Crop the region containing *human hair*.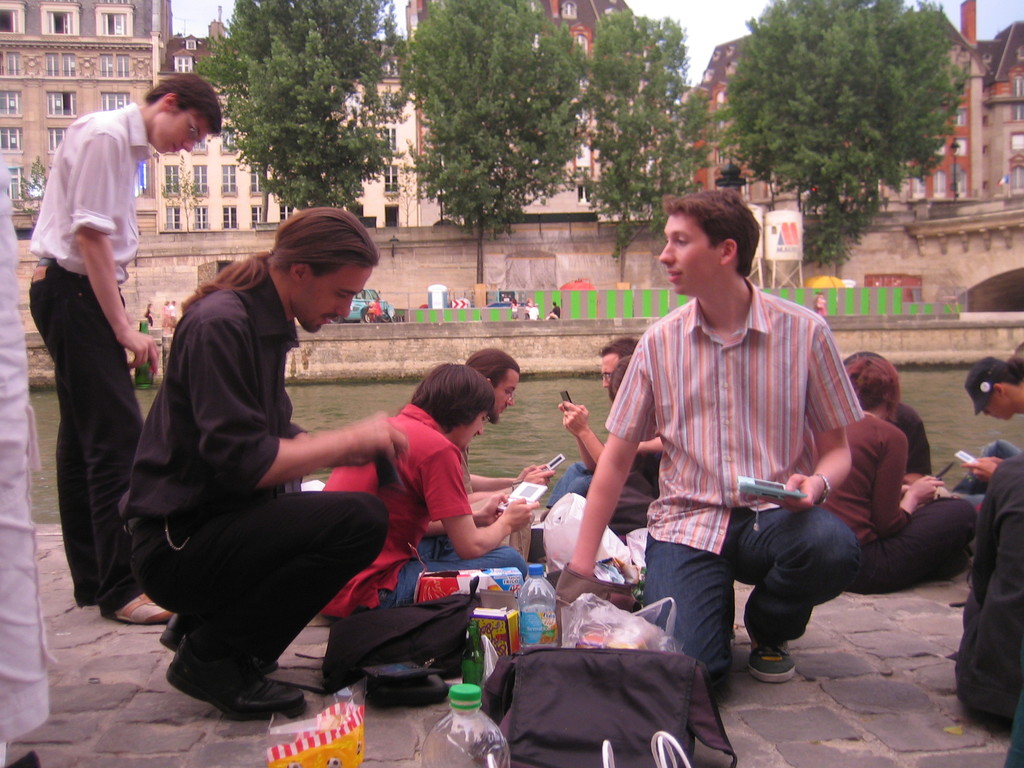
Crop region: {"left": 180, "top": 204, "right": 380, "bottom": 306}.
